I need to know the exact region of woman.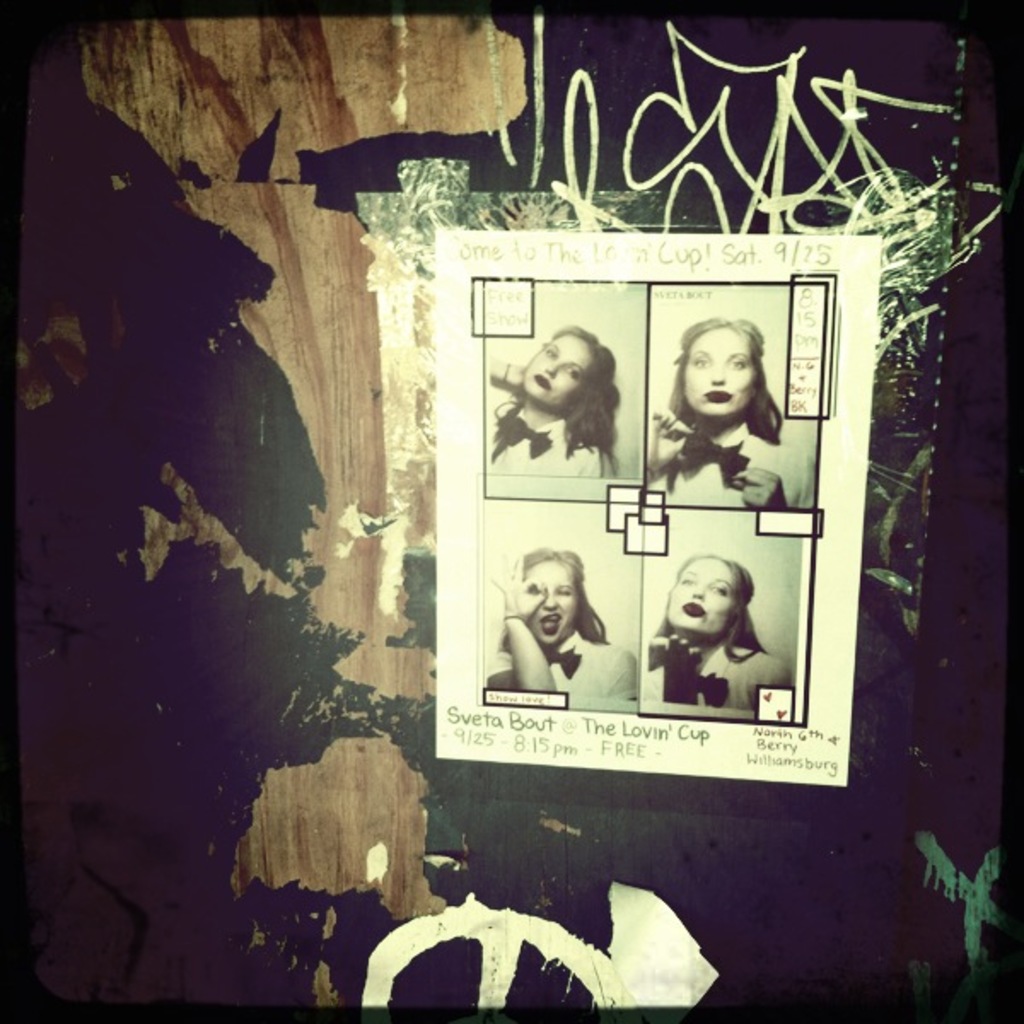
Region: detection(483, 331, 625, 483).
